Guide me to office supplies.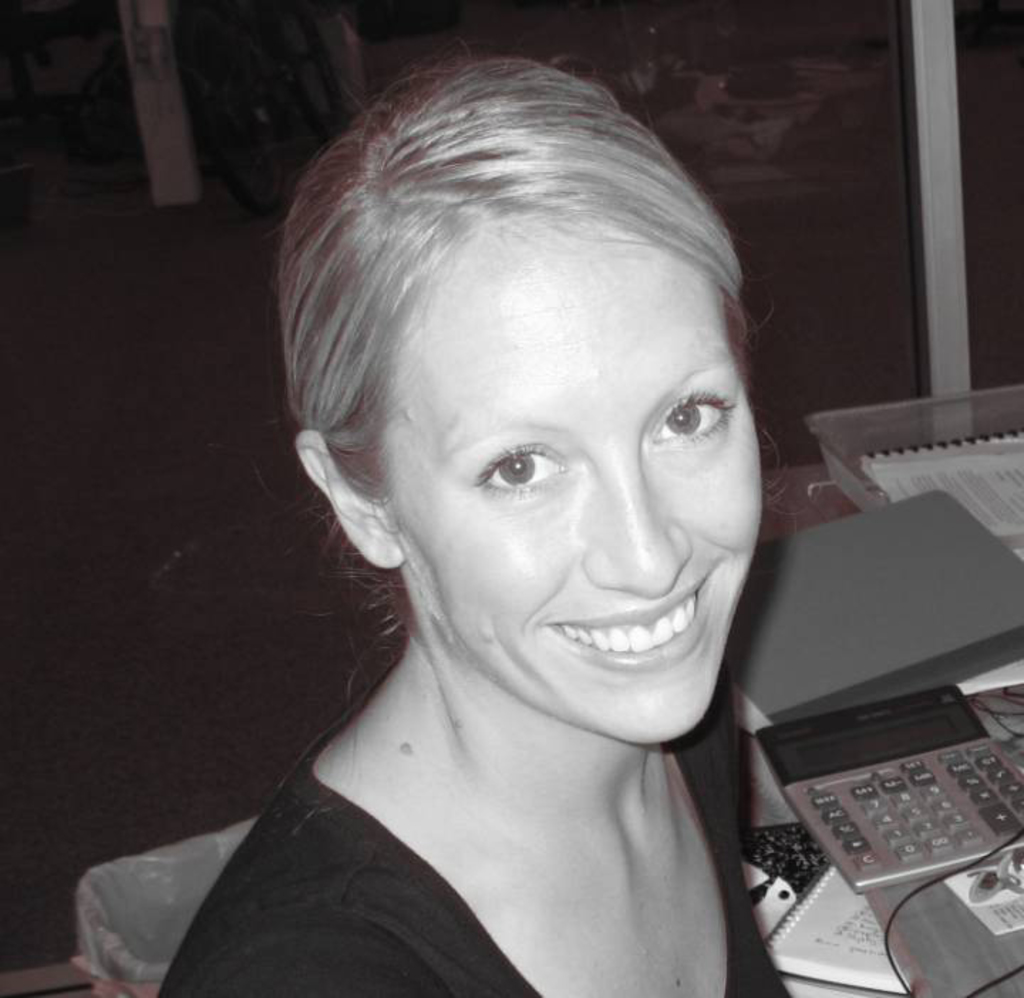
Guidance: [x1=724, y1=492, x2=1023, y2=997].
